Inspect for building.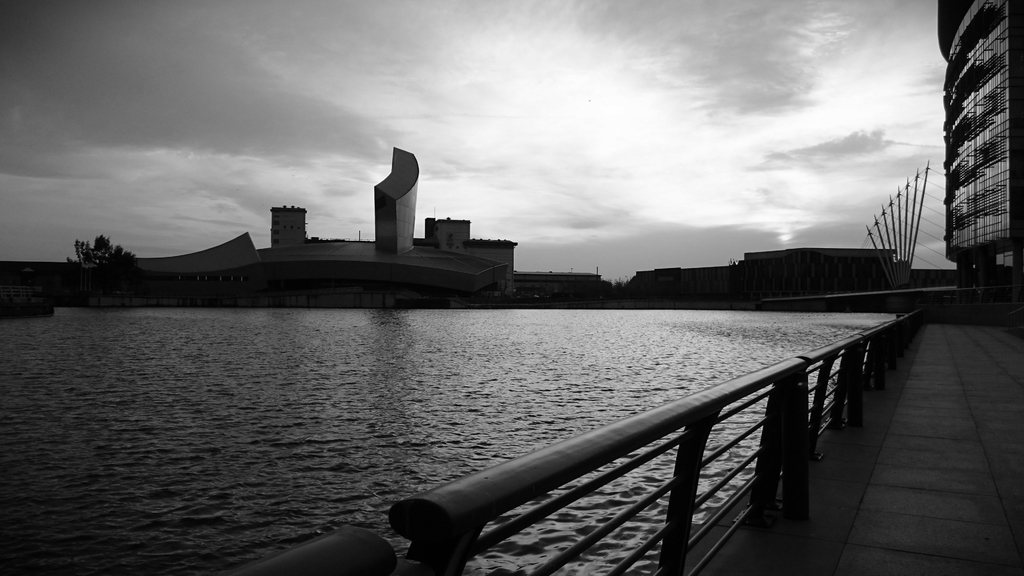
Inspection: x1=936 y1=0 x2=1023 y2=284.
